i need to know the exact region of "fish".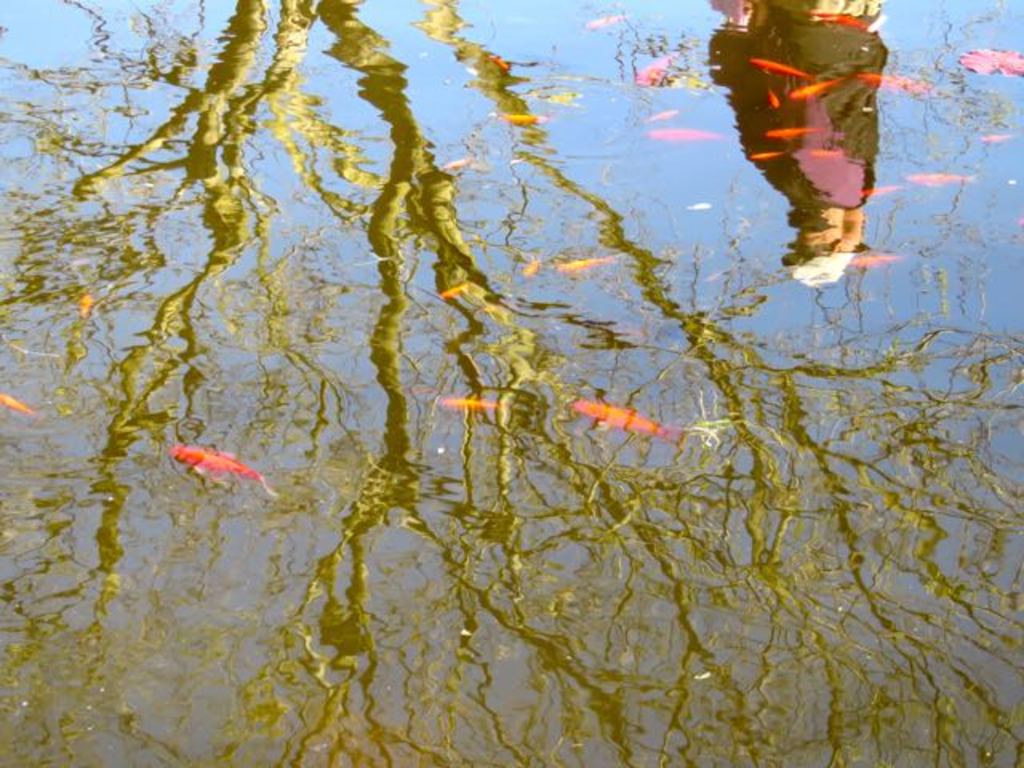
Region: <box>904,171,973,190</box>.
